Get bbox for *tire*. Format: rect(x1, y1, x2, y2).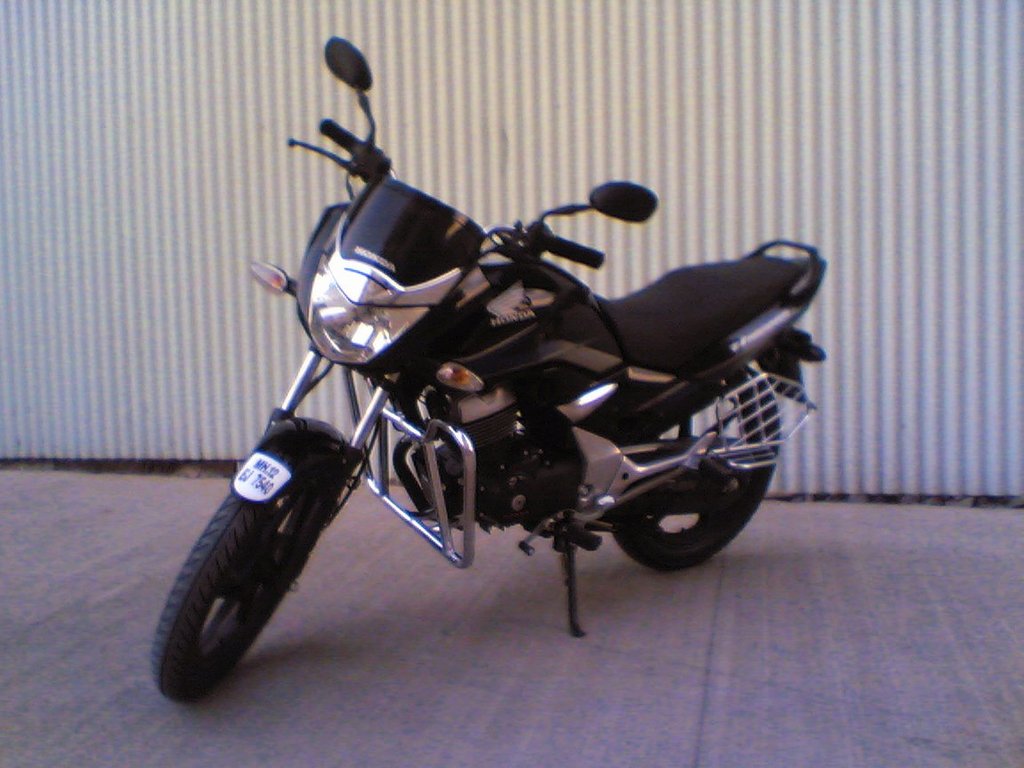
rect(611, 365, 784, 572).
